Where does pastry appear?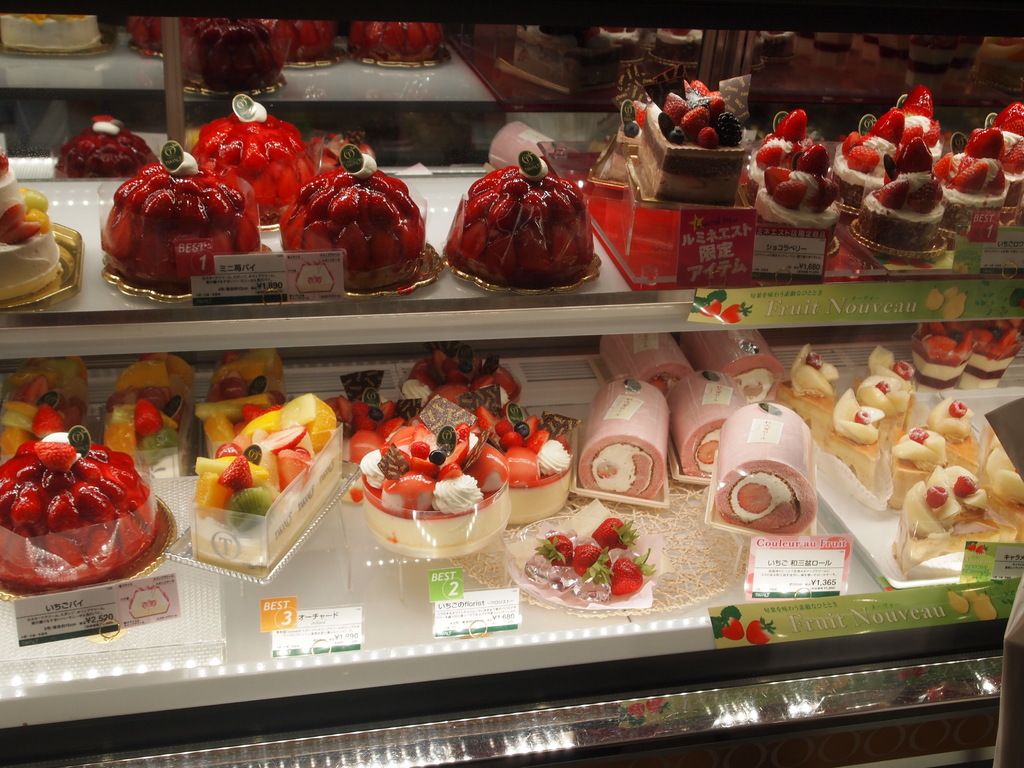
Appears at 770 347 838 440.
